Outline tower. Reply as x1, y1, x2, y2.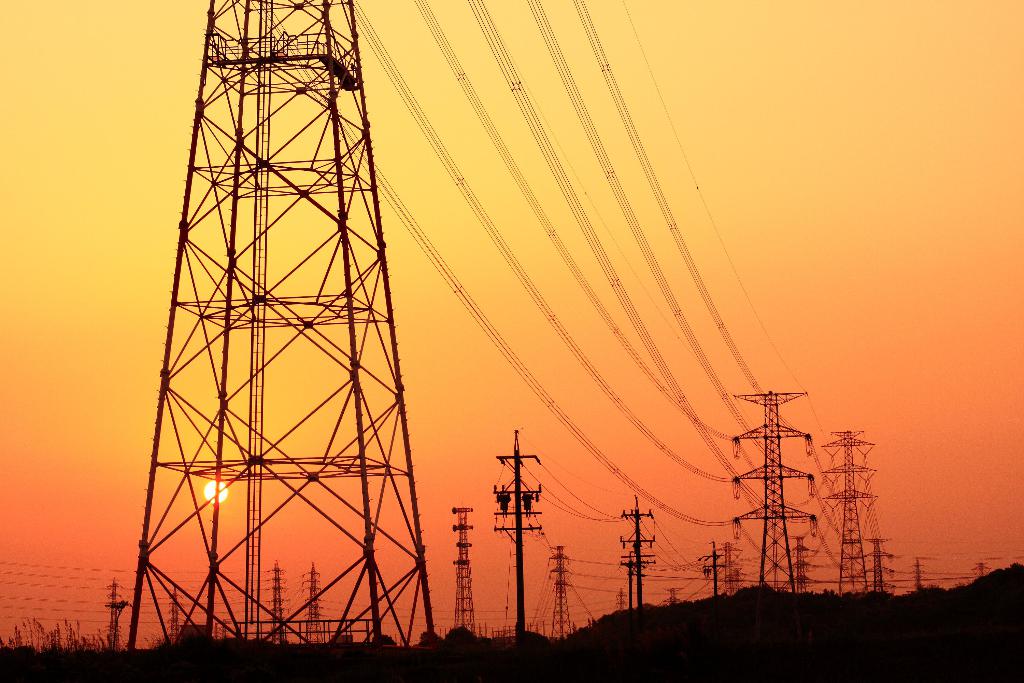
449, 508, 476, 632.
